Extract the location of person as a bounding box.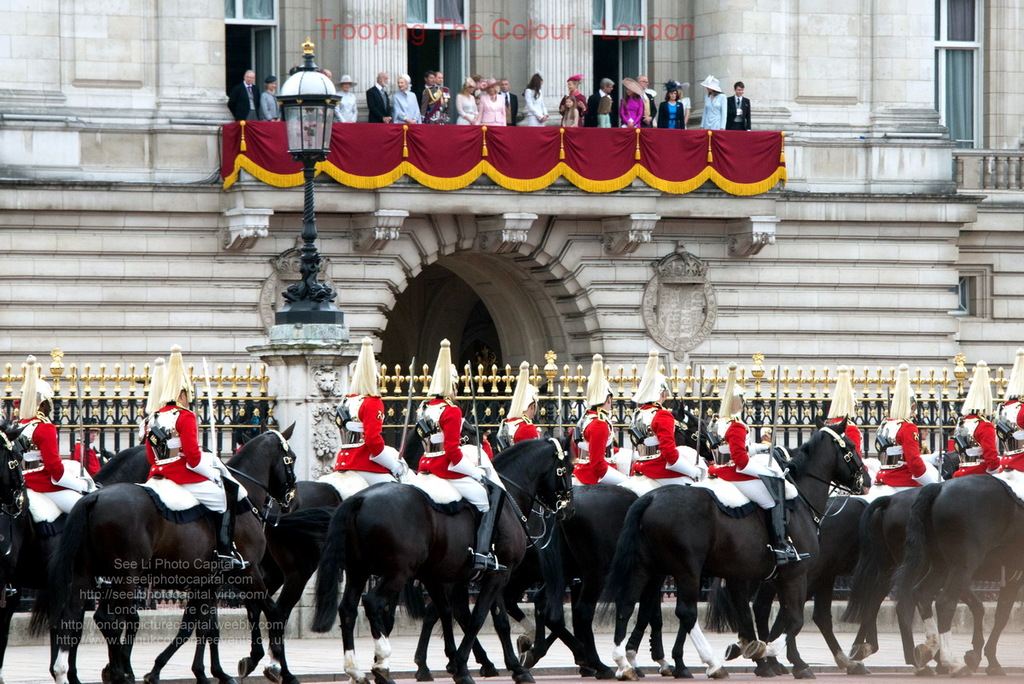
(498,79,516,123).
